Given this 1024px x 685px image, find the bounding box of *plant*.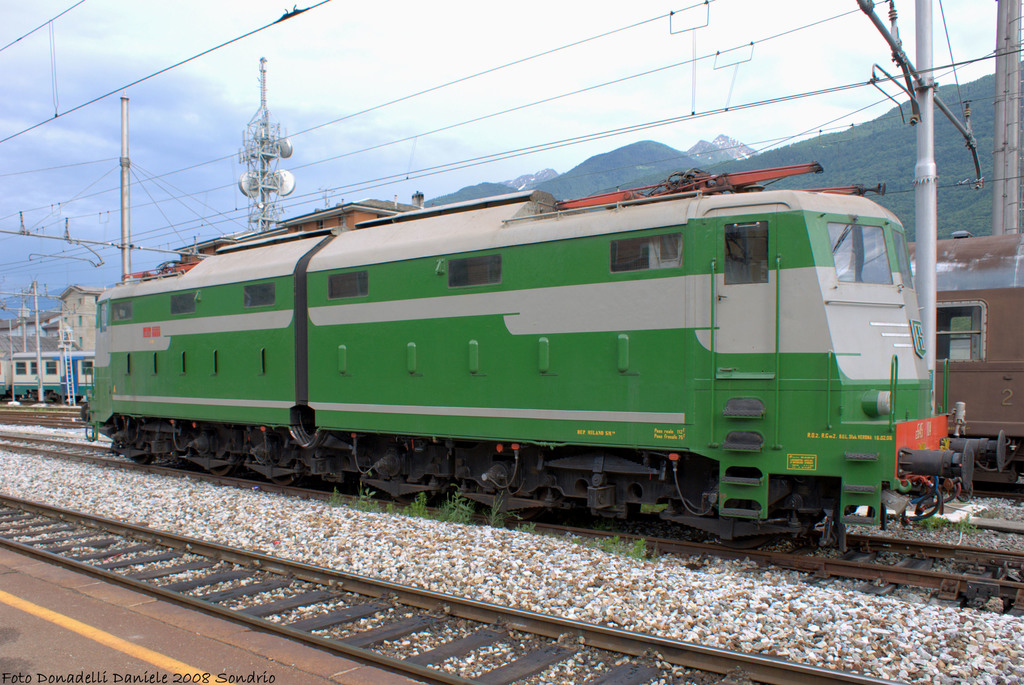
(left=588, top=531, right=652, bottom=560).
